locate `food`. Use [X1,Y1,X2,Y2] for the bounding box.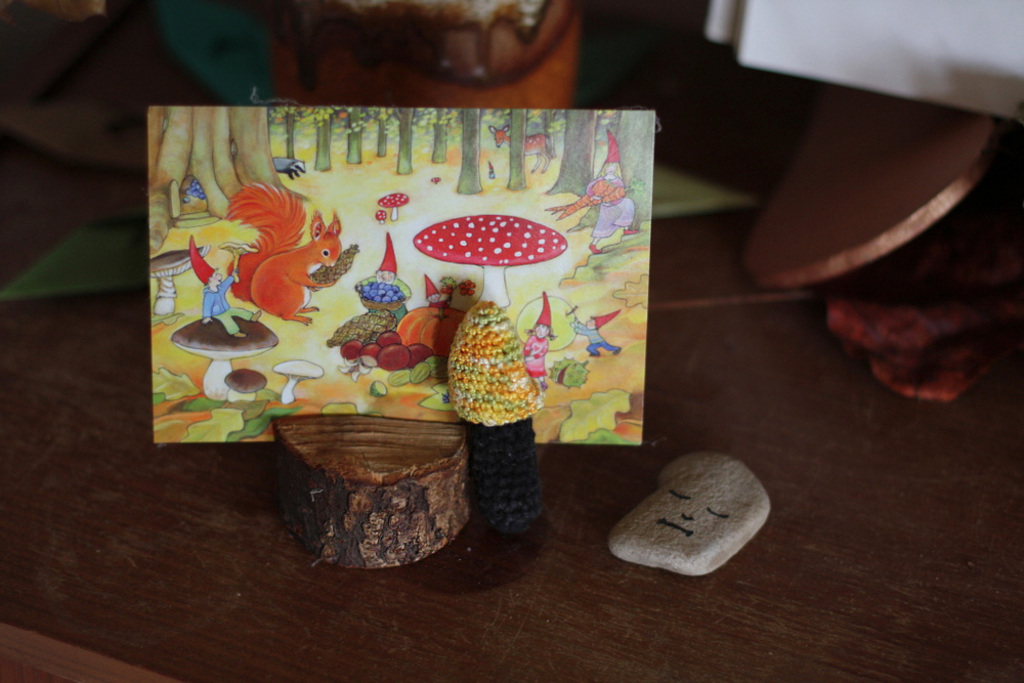
[368,379,390,398].
